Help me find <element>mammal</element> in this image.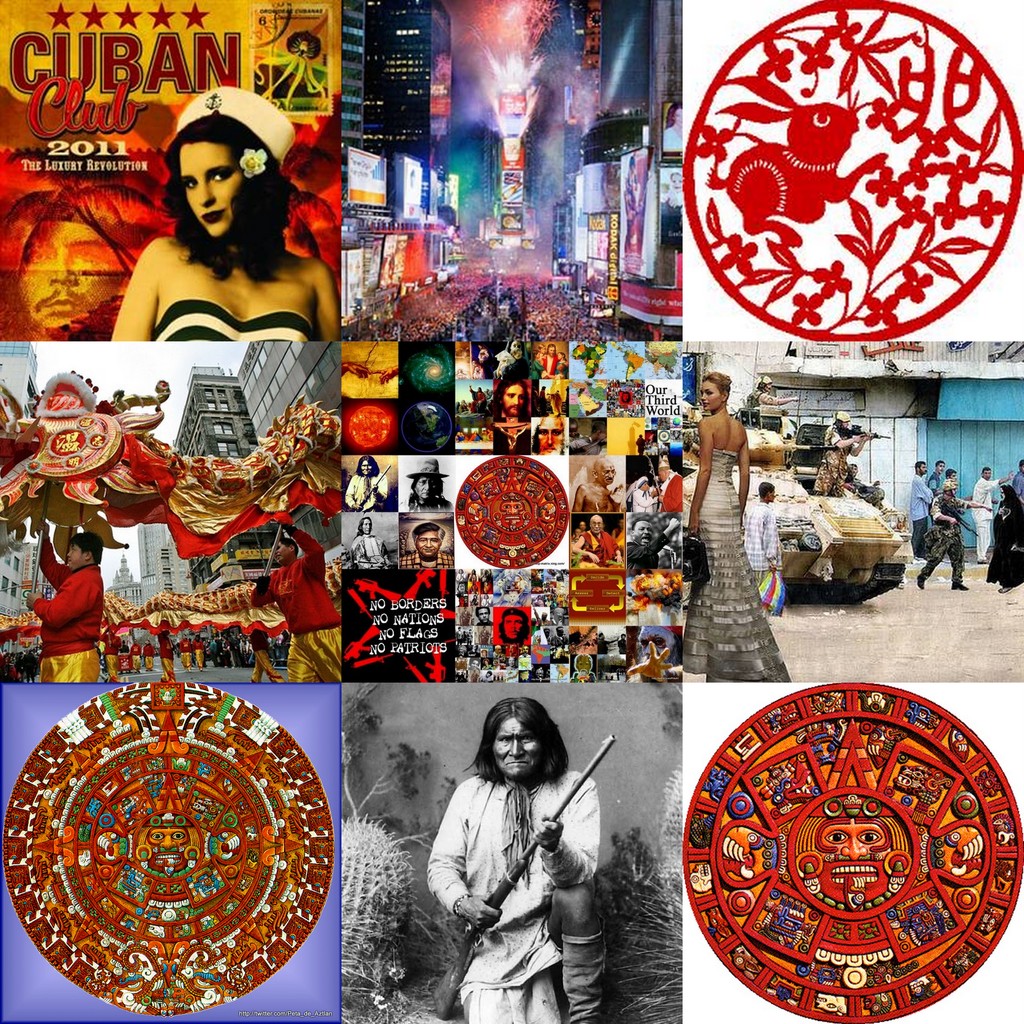
Found it: <box>1012,459,1023,499</box>.
